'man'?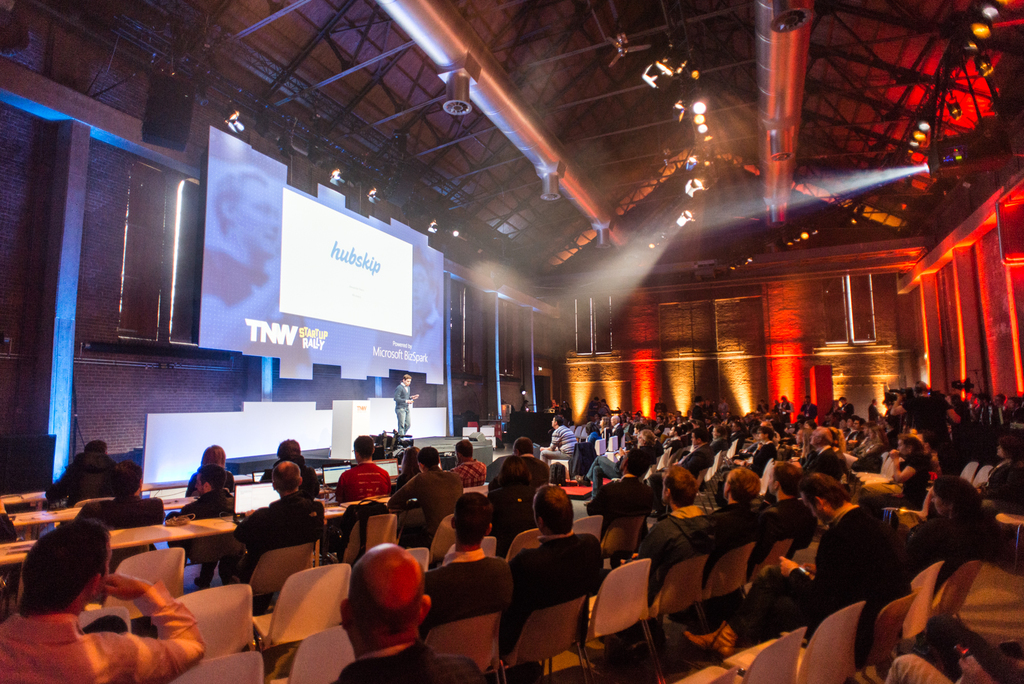
detection(392, 375, 413, 437)
